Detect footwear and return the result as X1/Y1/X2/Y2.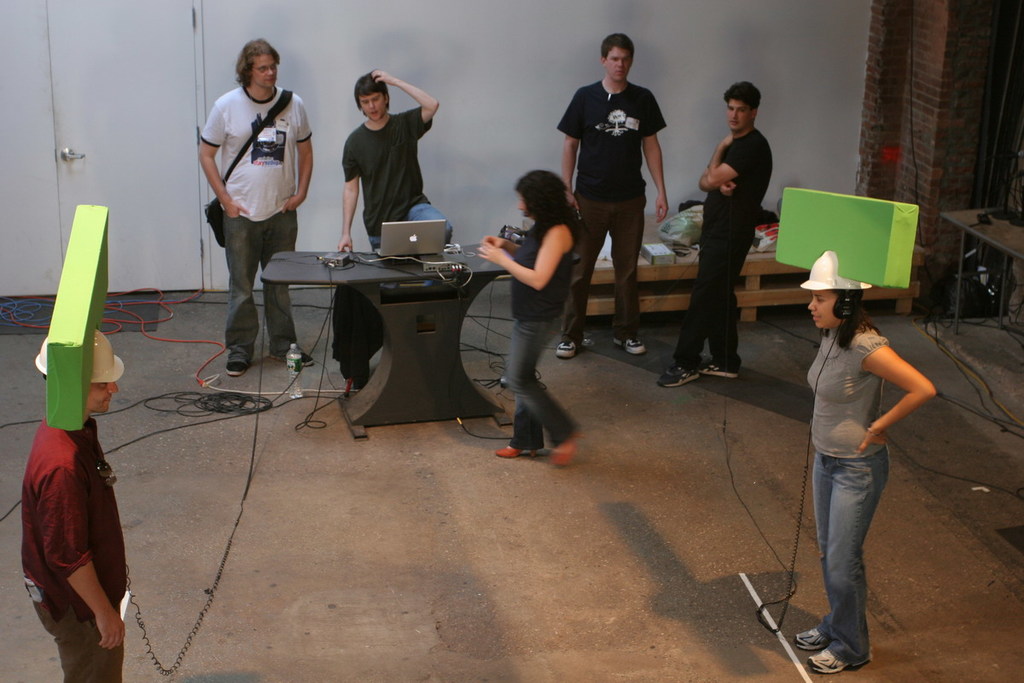
614/334/647/354.
